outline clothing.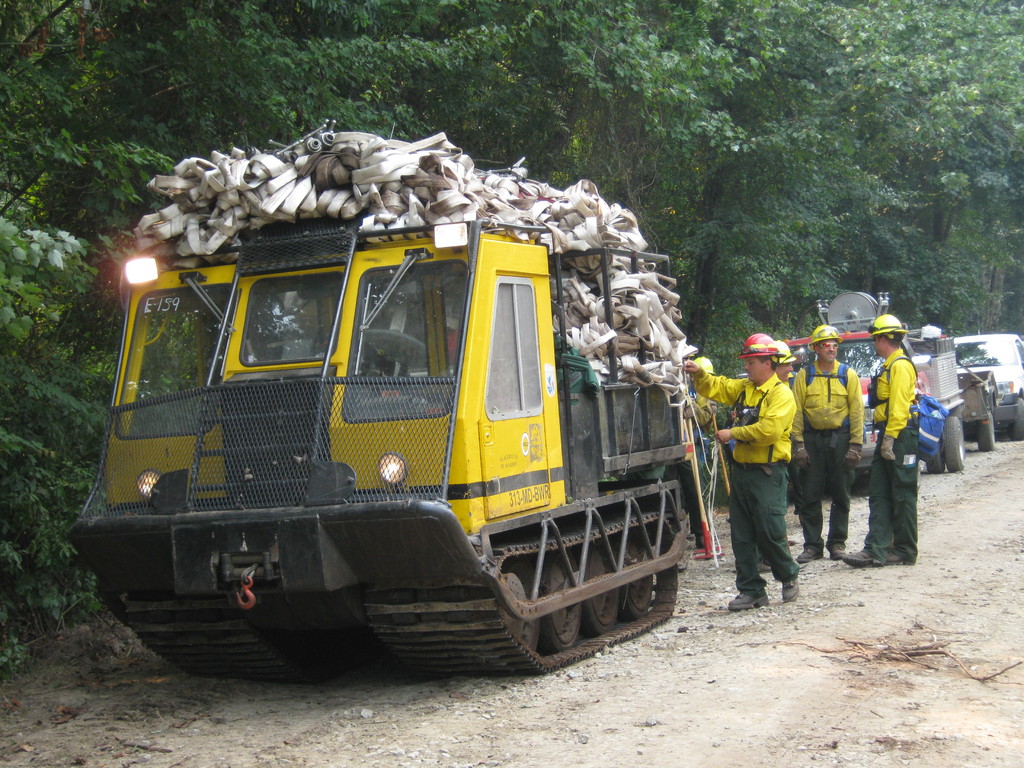
Outline: 785/368/807/552.
